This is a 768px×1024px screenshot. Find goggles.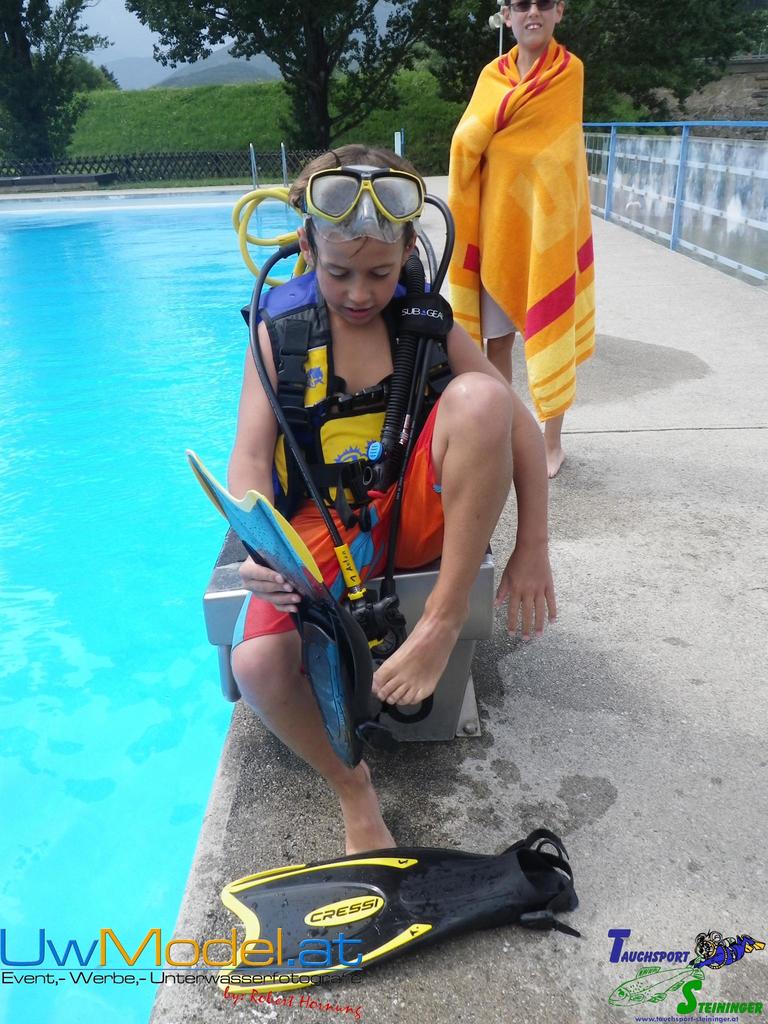
Bounding box: box=[305, 154, 444, 257].
